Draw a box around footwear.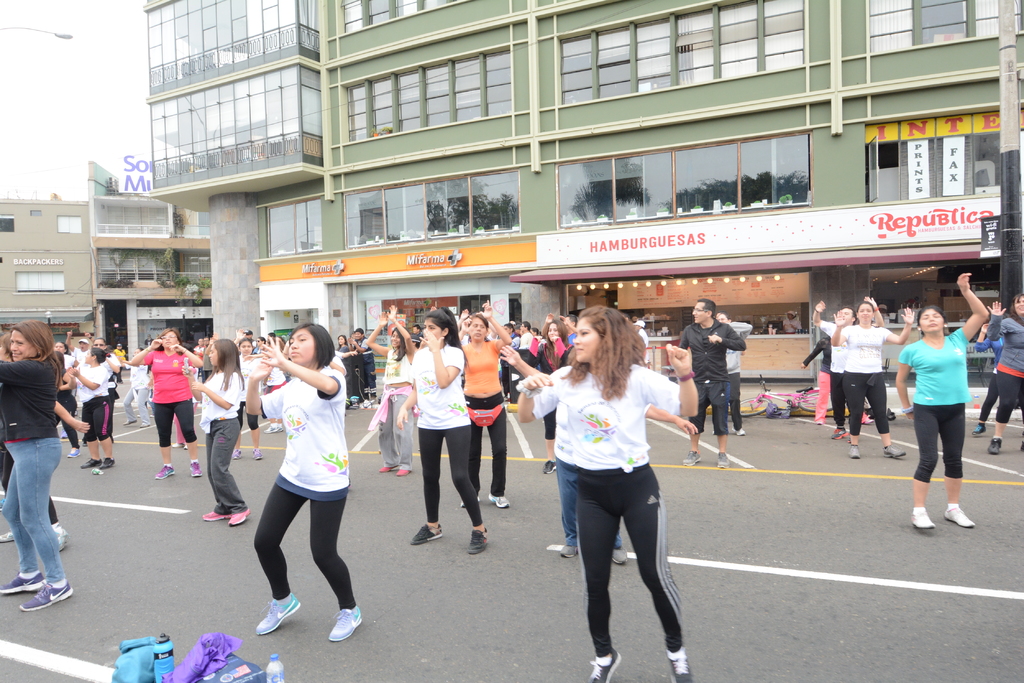
rect(82, 460, 100, 467).
